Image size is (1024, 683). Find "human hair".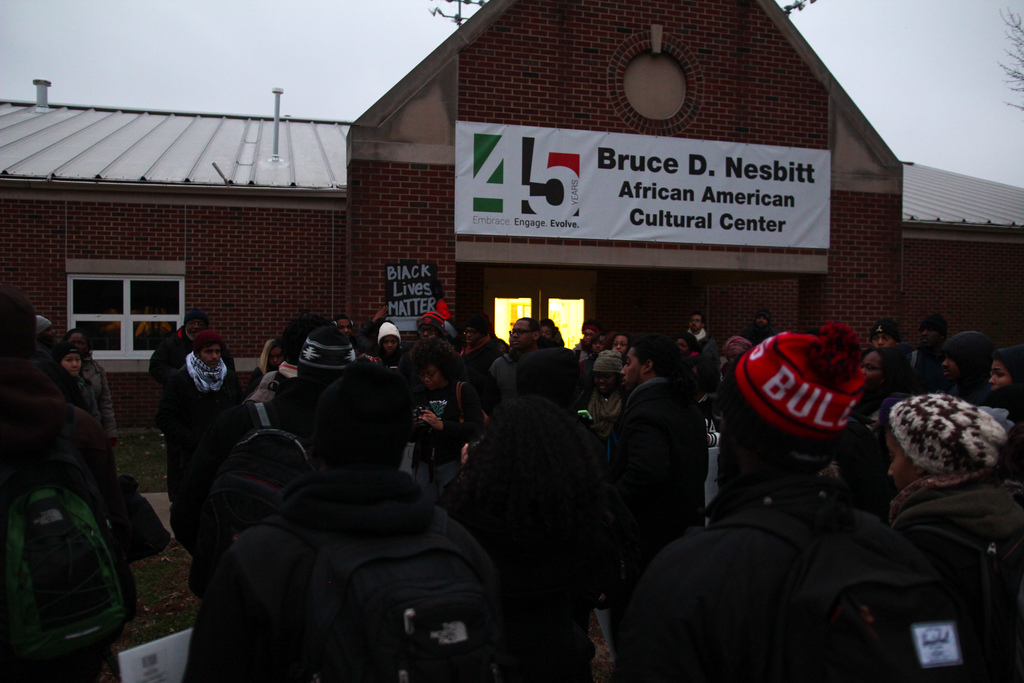
BBox(521, 316, 540, 337).
